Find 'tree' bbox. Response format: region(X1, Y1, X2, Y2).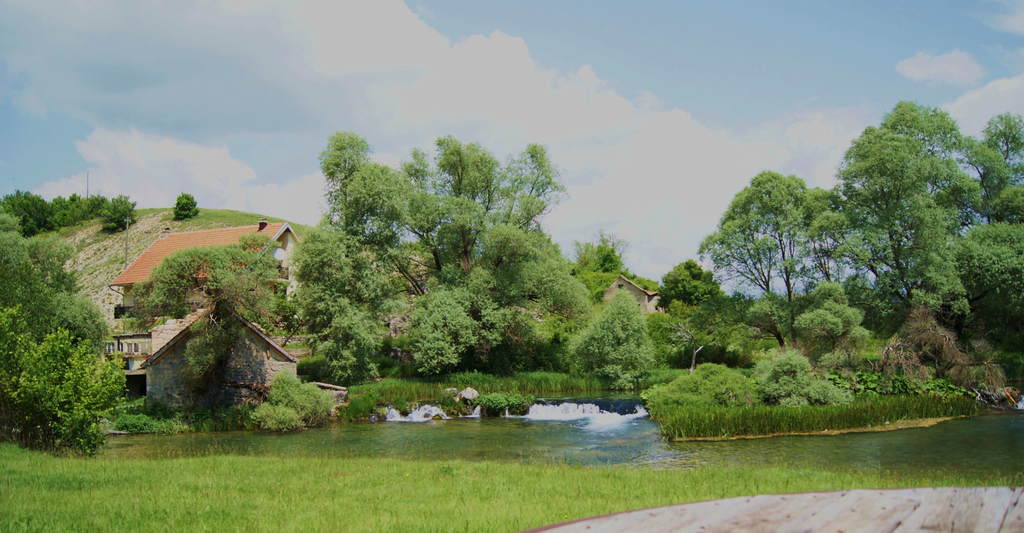
region(0, 224, 105, 345).
